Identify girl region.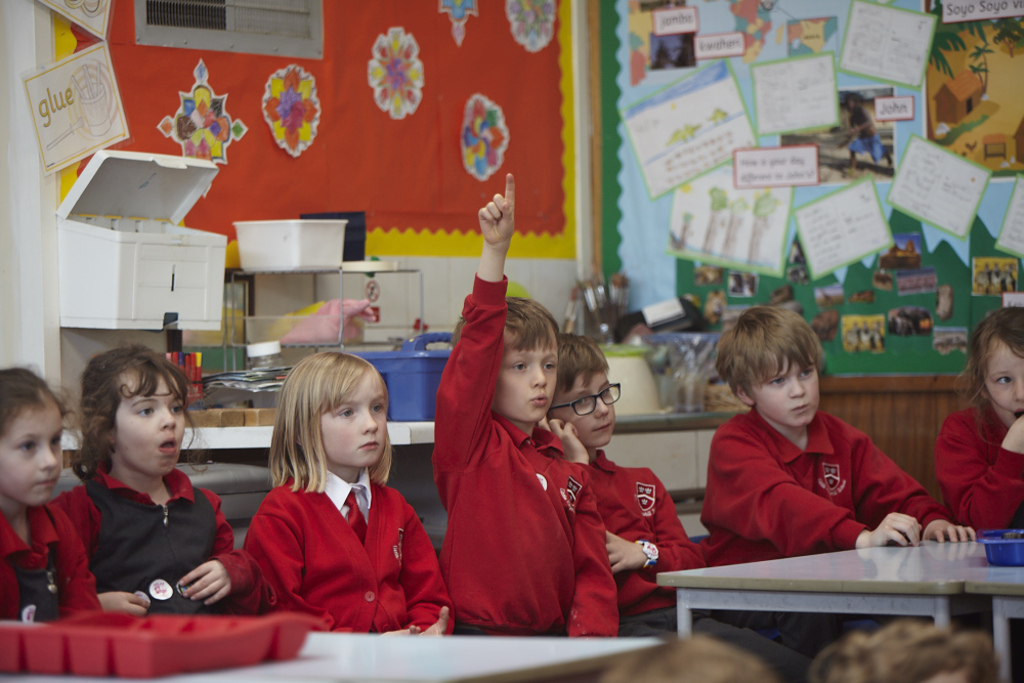
Region: 1:362:97:623.
